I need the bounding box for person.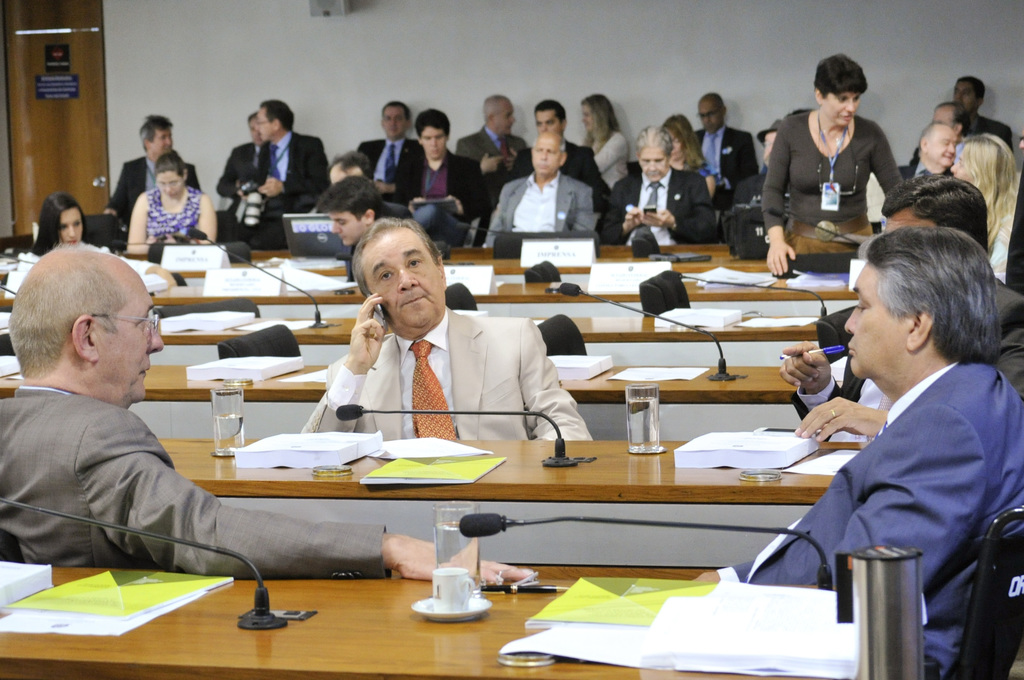
Here it is: (314,179,430,281).
